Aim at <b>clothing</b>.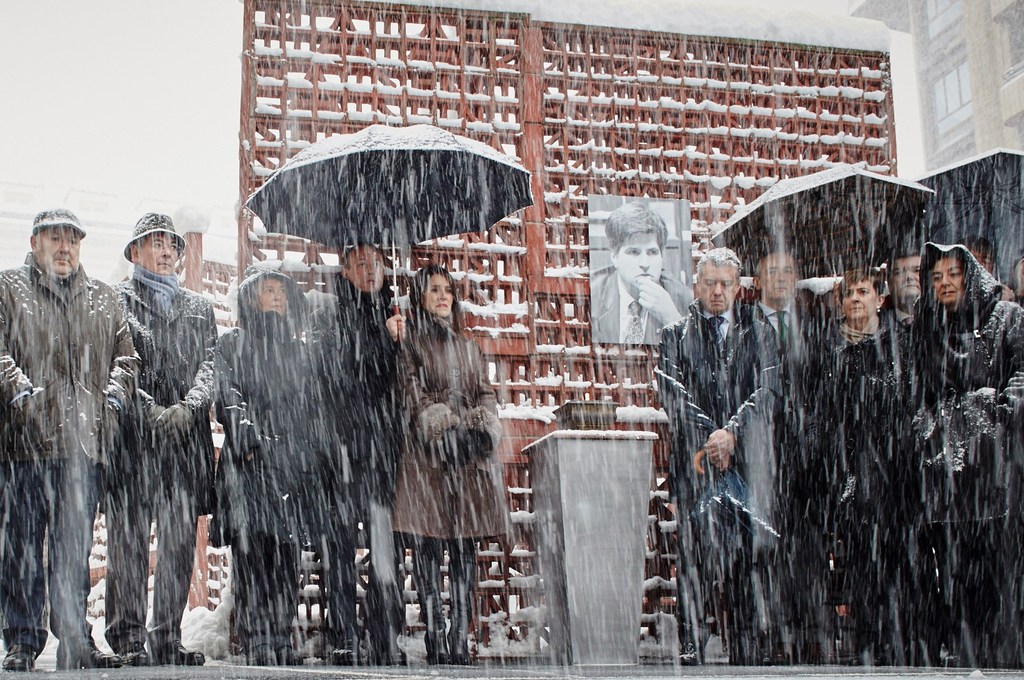
Aimed at l=20, t=216, r=159, b=679.
